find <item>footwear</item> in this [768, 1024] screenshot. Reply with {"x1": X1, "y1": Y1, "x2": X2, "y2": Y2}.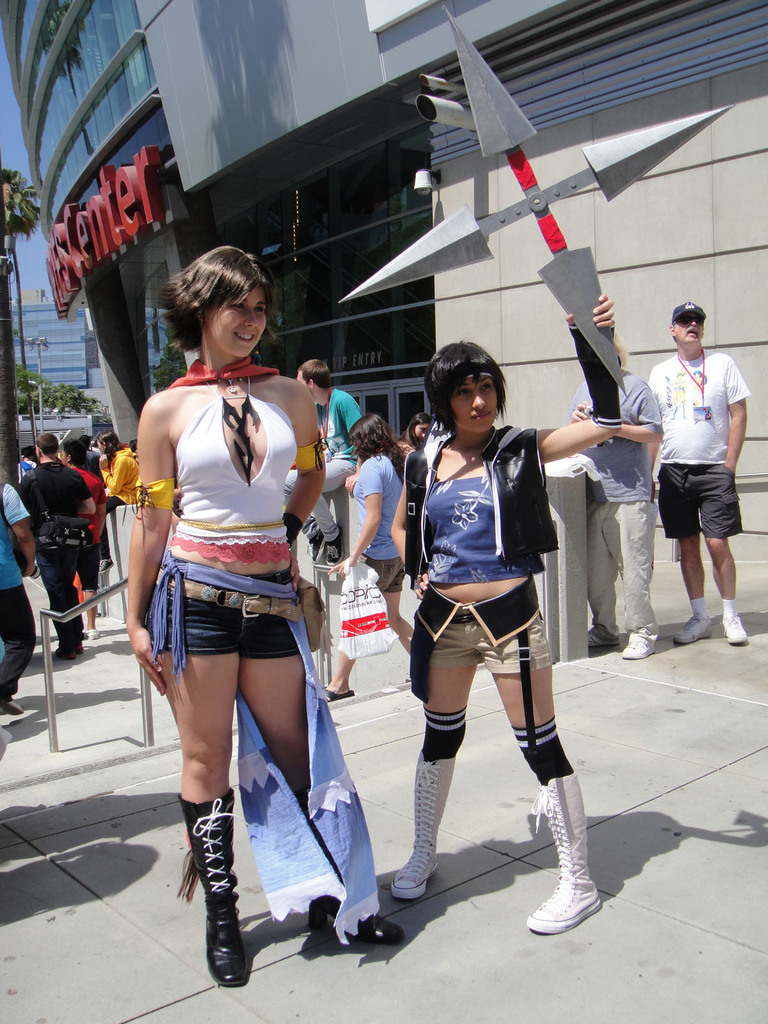
{"x1": 720, "y1": 610, "x2": 748, "y2": 646}.
